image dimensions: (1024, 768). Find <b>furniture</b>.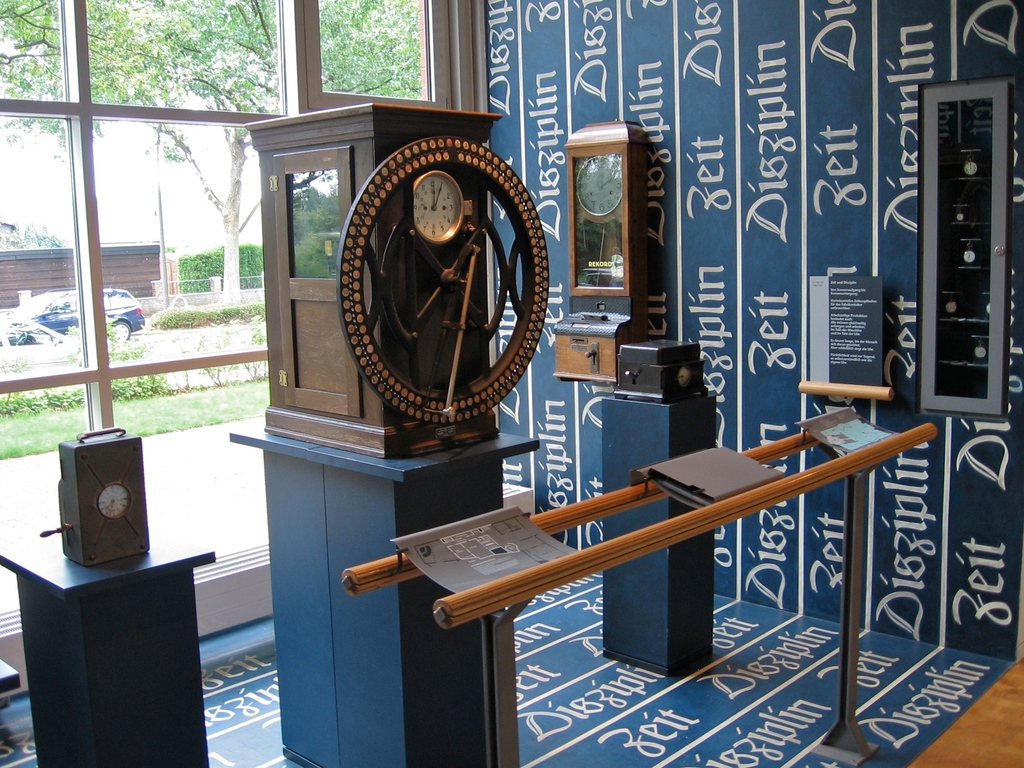
0:532:217:767.
